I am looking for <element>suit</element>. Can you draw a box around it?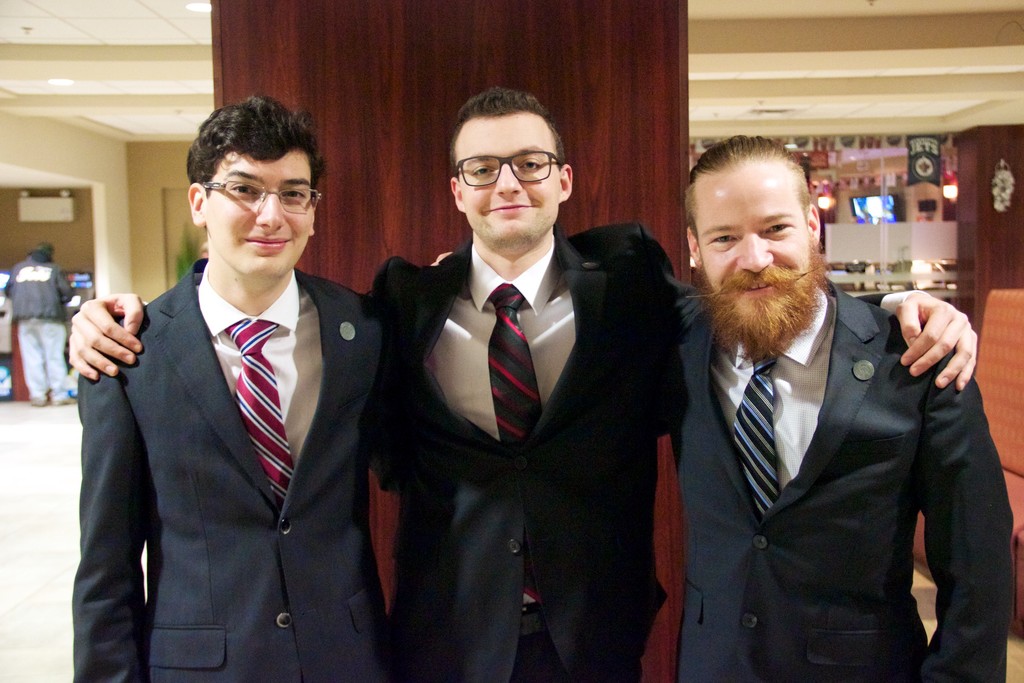
Sure, the bounding box is detection(570, 217, 1014, 682).
